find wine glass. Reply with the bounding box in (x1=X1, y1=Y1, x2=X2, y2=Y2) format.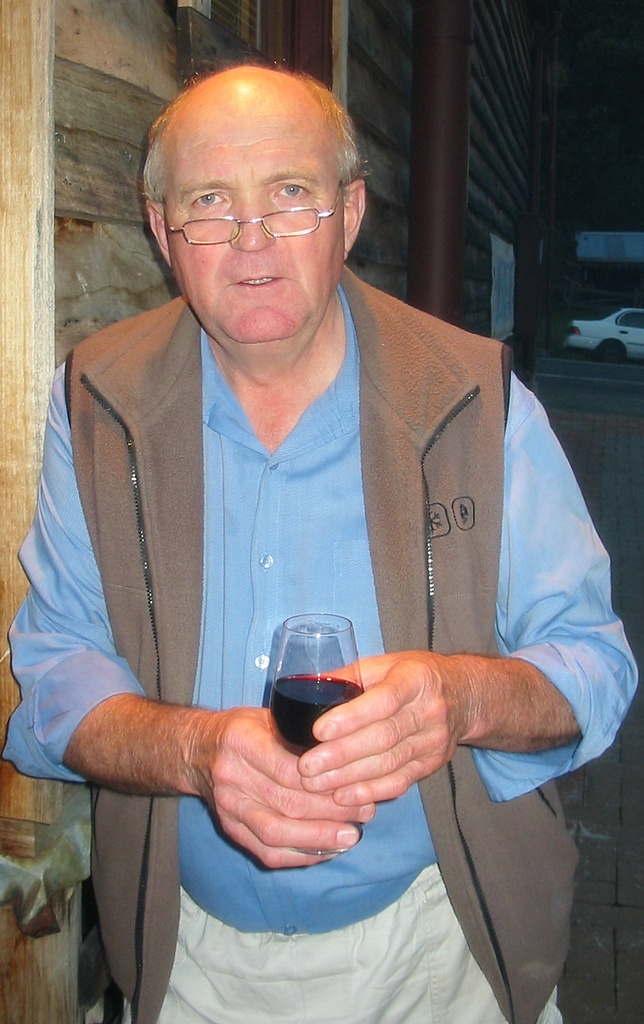
(x1=264, y1=609, x2=360, y2=863).
